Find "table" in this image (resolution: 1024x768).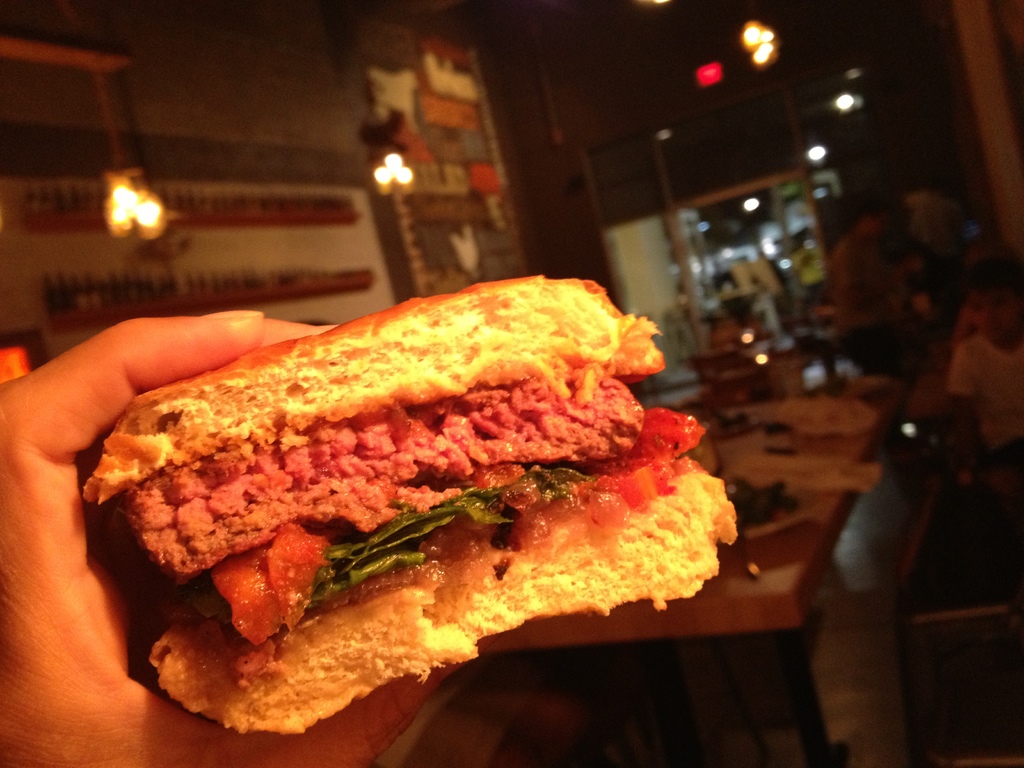
Rect(474, 401, 911, 759).
